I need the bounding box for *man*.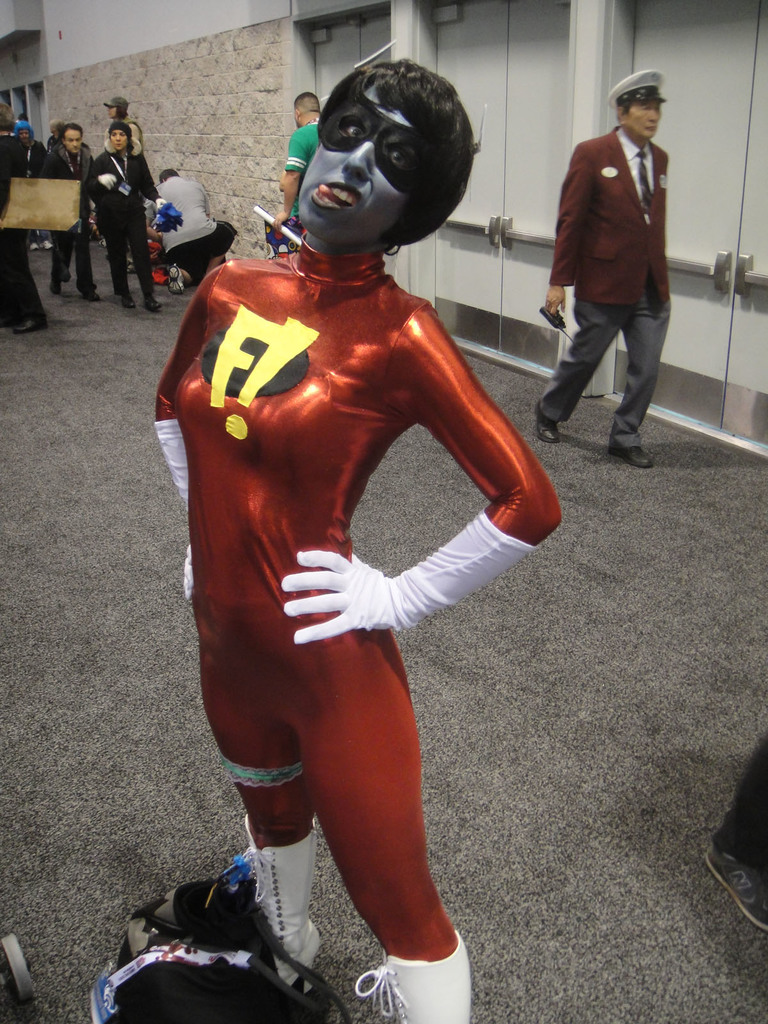
Here it is: box=[536, 70, 699, 470].
